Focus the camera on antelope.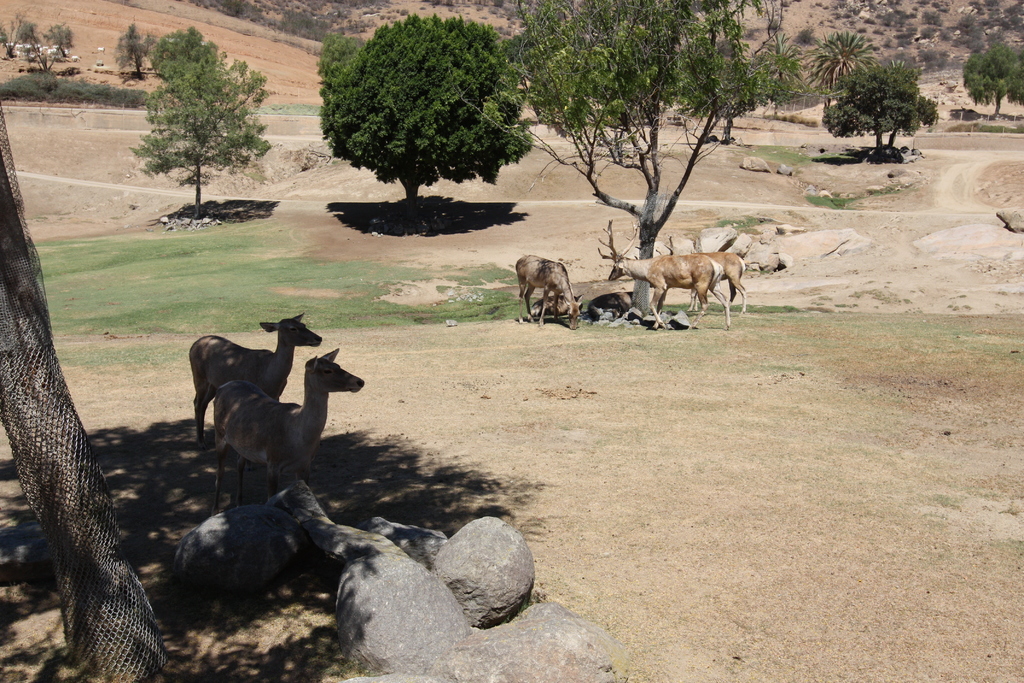
Focus region: locate(636, 235, 744, 313).
